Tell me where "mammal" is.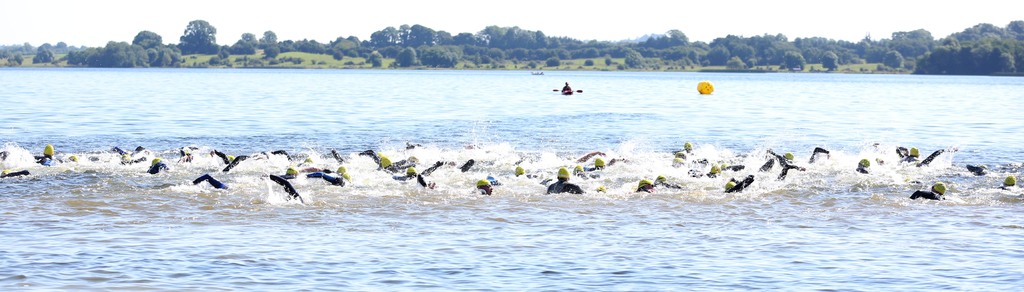
"mammal" is at (x1=589, y1=157, x2=610, y2=170).
